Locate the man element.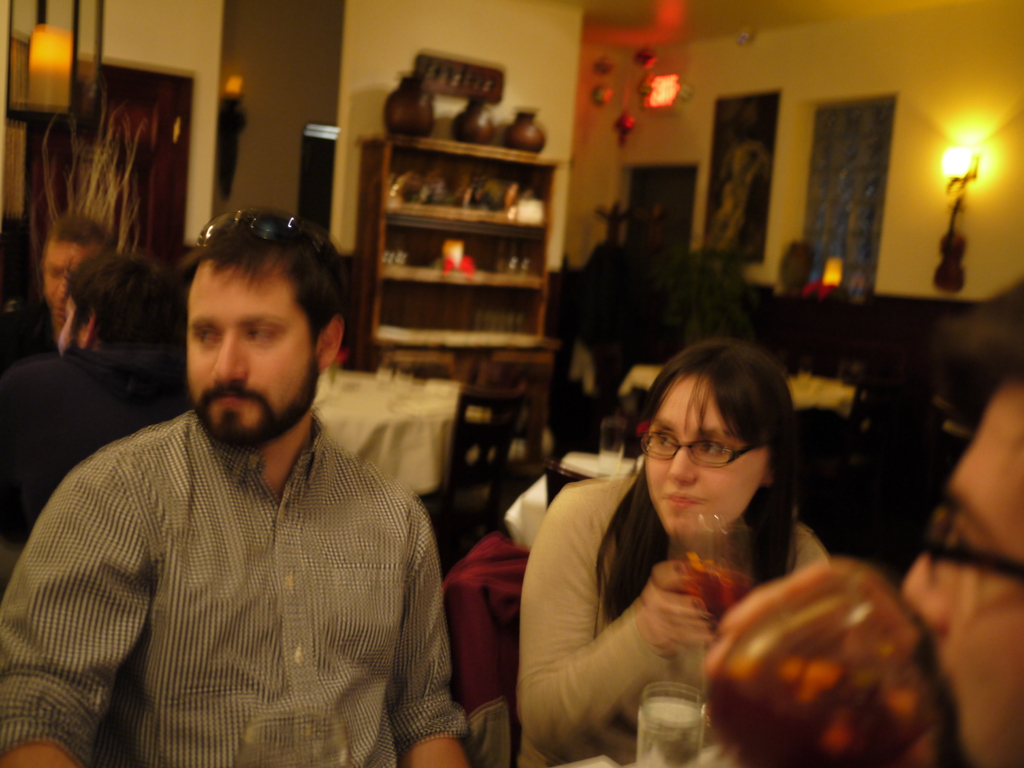
Element bbox: 8:126:492:764.
